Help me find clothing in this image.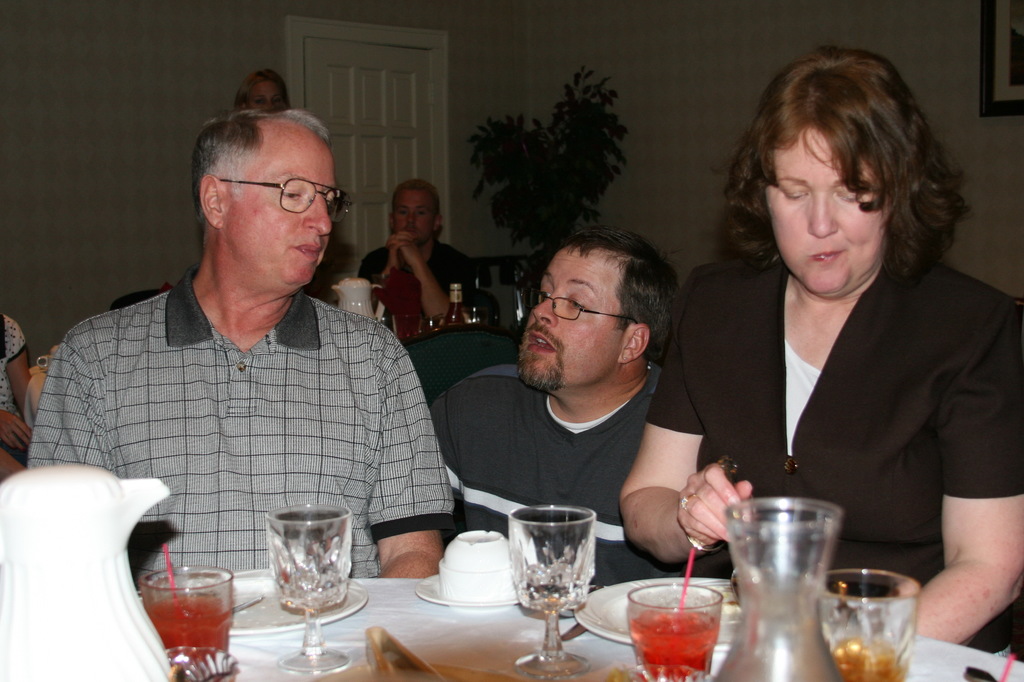
Found it: <bbox>652, 214, 1001, 584</bbox>.
